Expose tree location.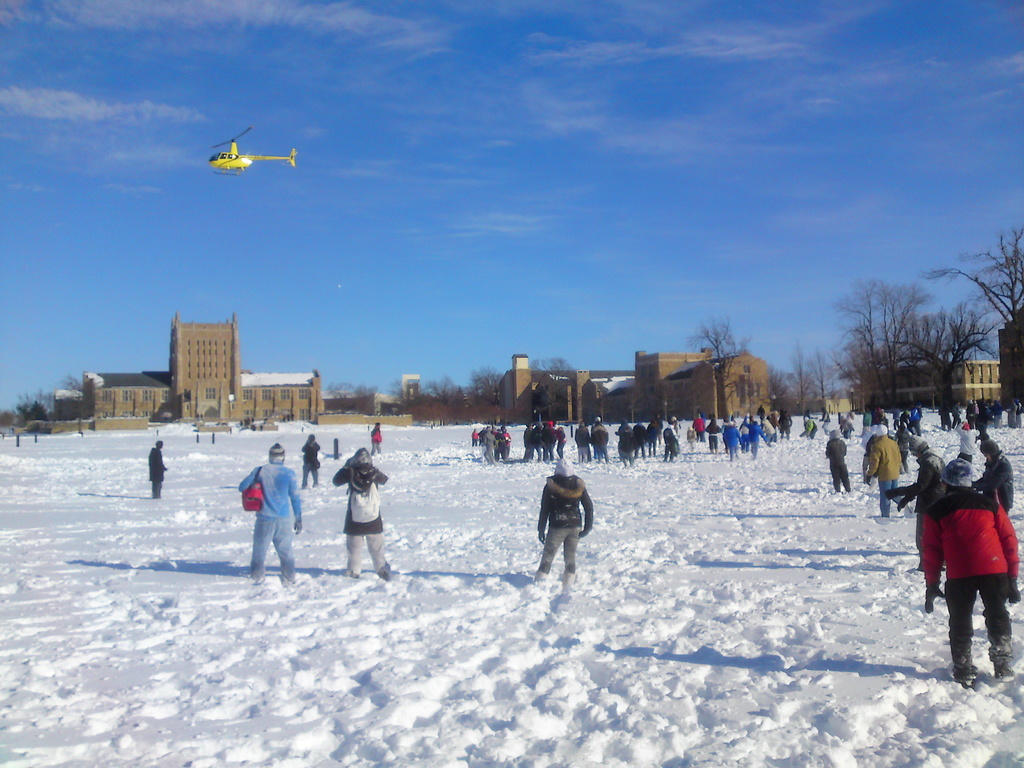
Exposed at (left=0, top=406, right=19, bottom=440).
